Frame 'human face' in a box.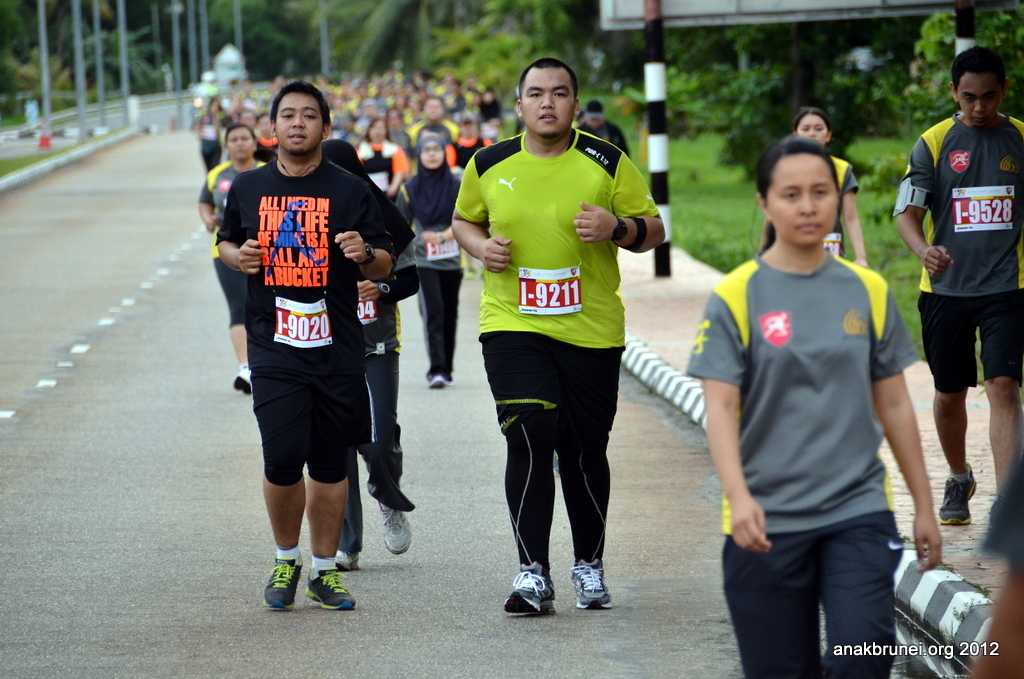
(769,159,840,253).
